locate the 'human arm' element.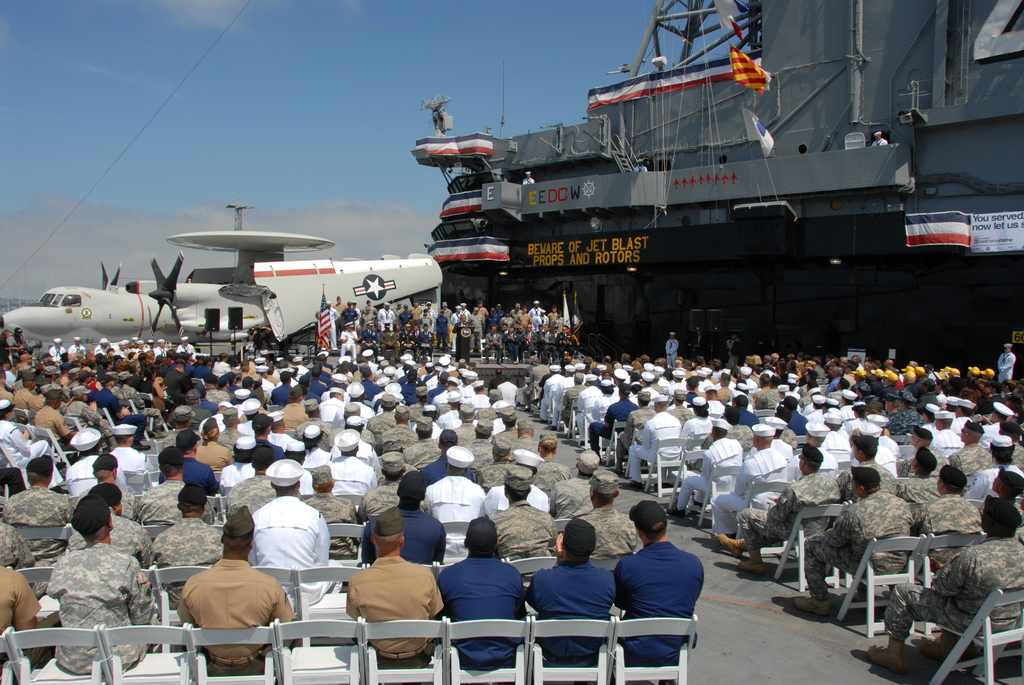
Element bbox: 5,424,33,454.
